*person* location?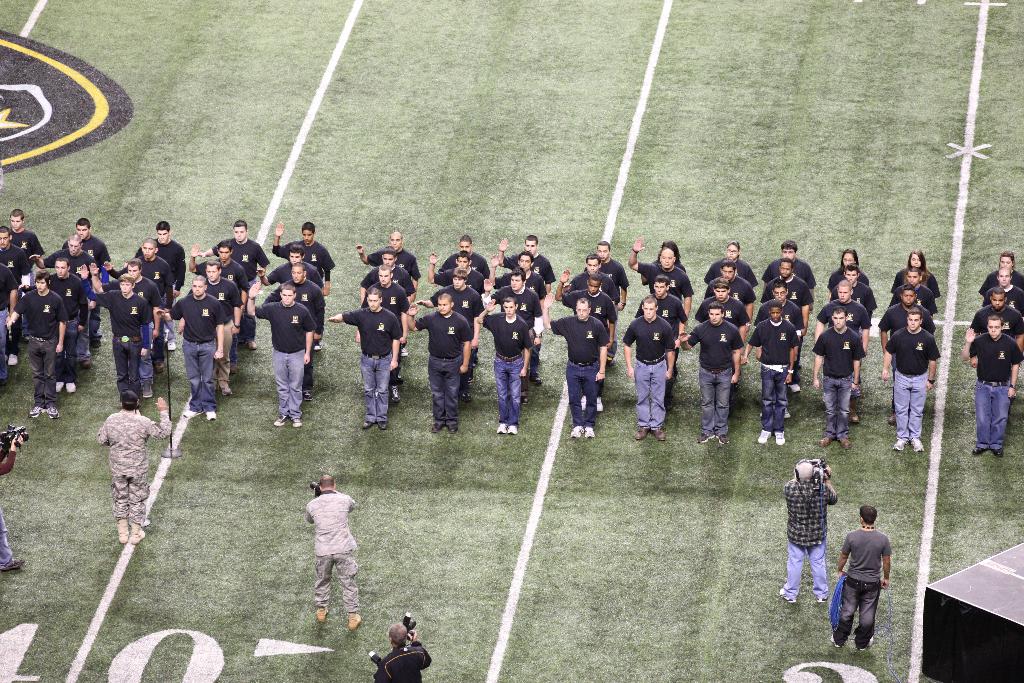
{"left": 97, "top": 391, "right": 173, "bottom": 546}
